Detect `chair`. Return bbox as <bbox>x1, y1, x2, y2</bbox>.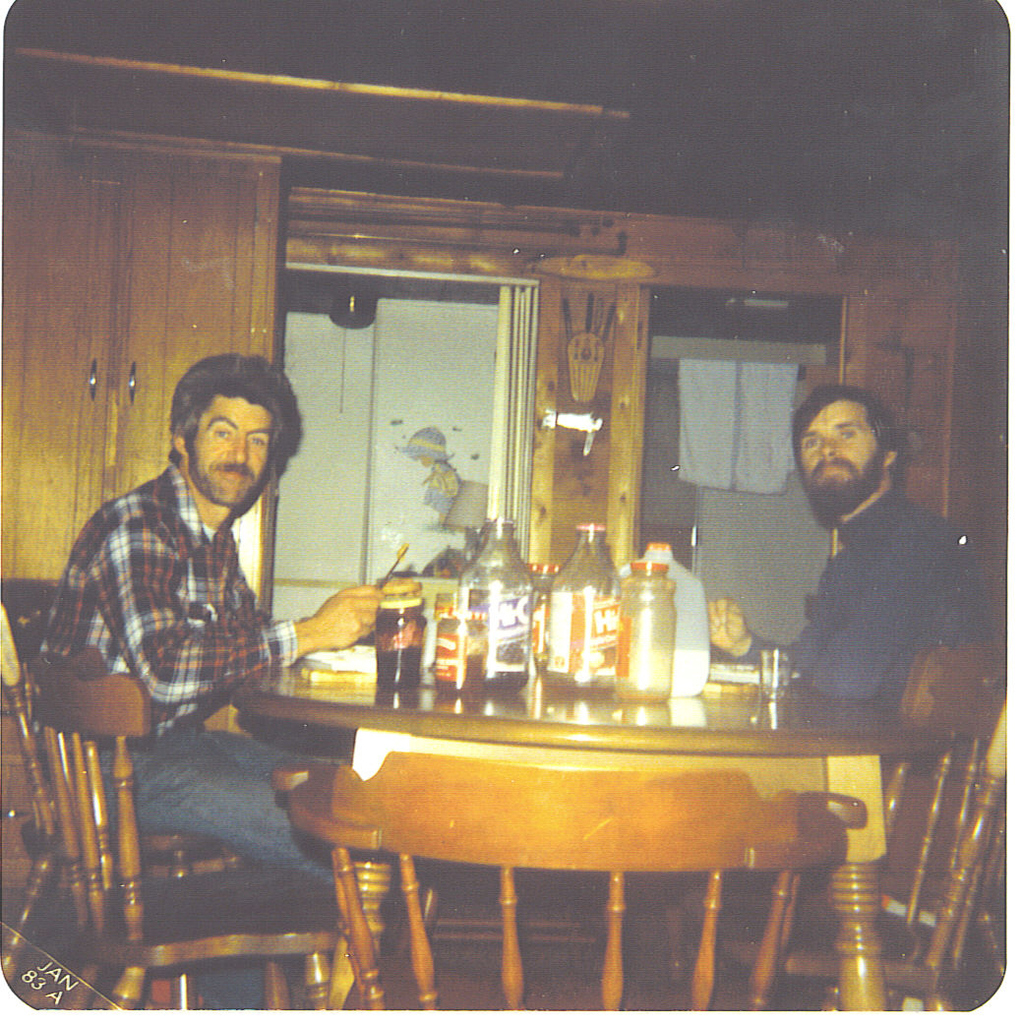
<bbox>666, 637, 1017, 1007</bbox>.
